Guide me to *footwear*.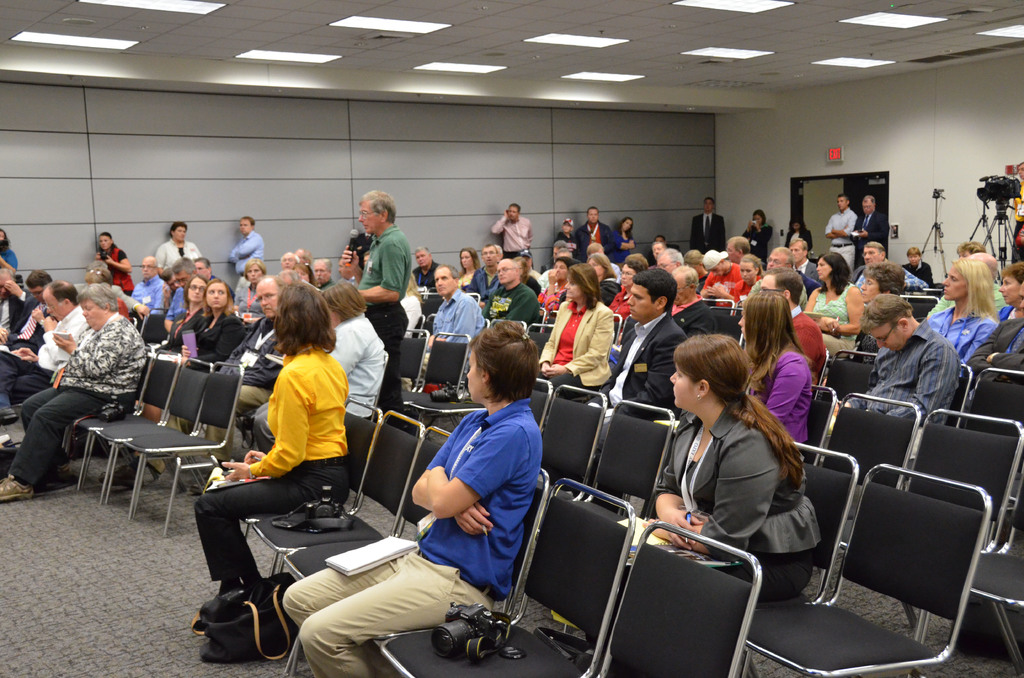
Guidance: crop(0, 470, 40, 503).
